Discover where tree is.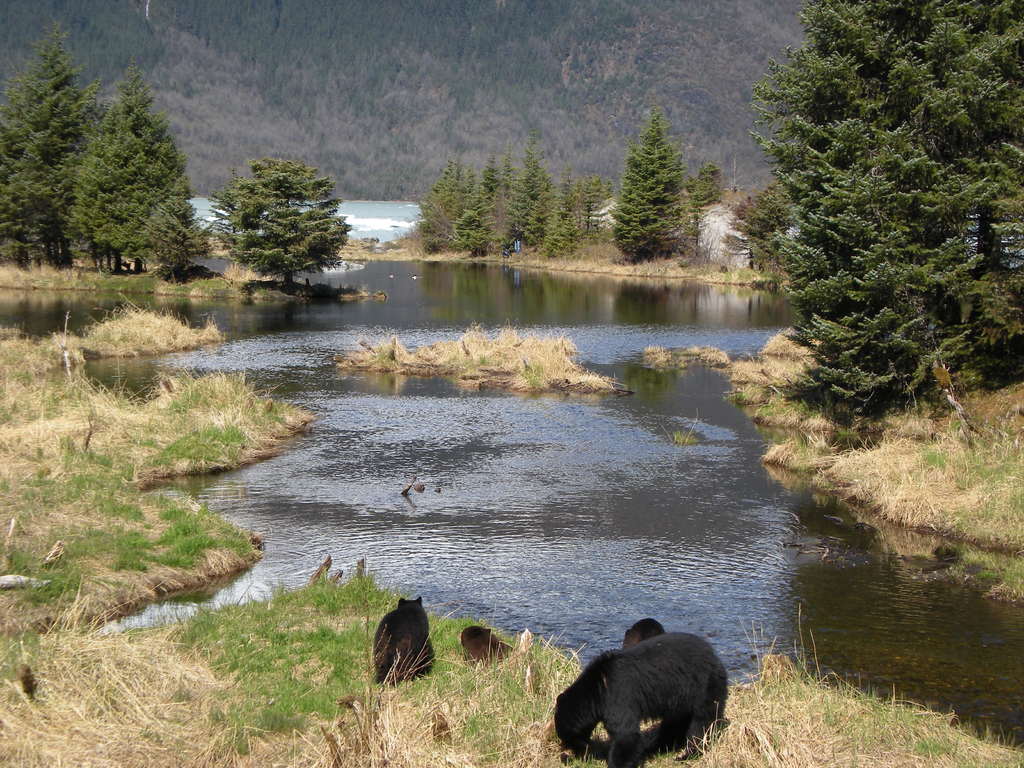
Discovered at [611, 113, 691, 271].
